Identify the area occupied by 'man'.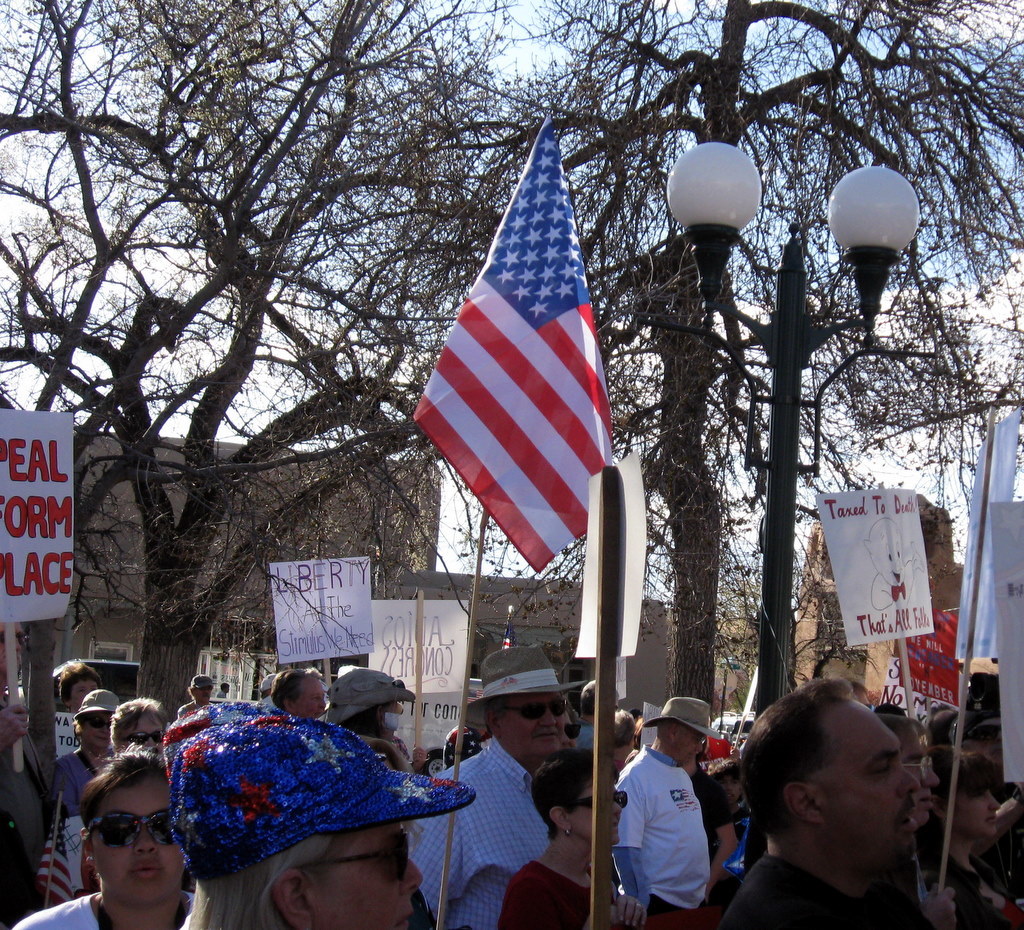
Area: (left=177, top=672, right=219, bottom=717).
